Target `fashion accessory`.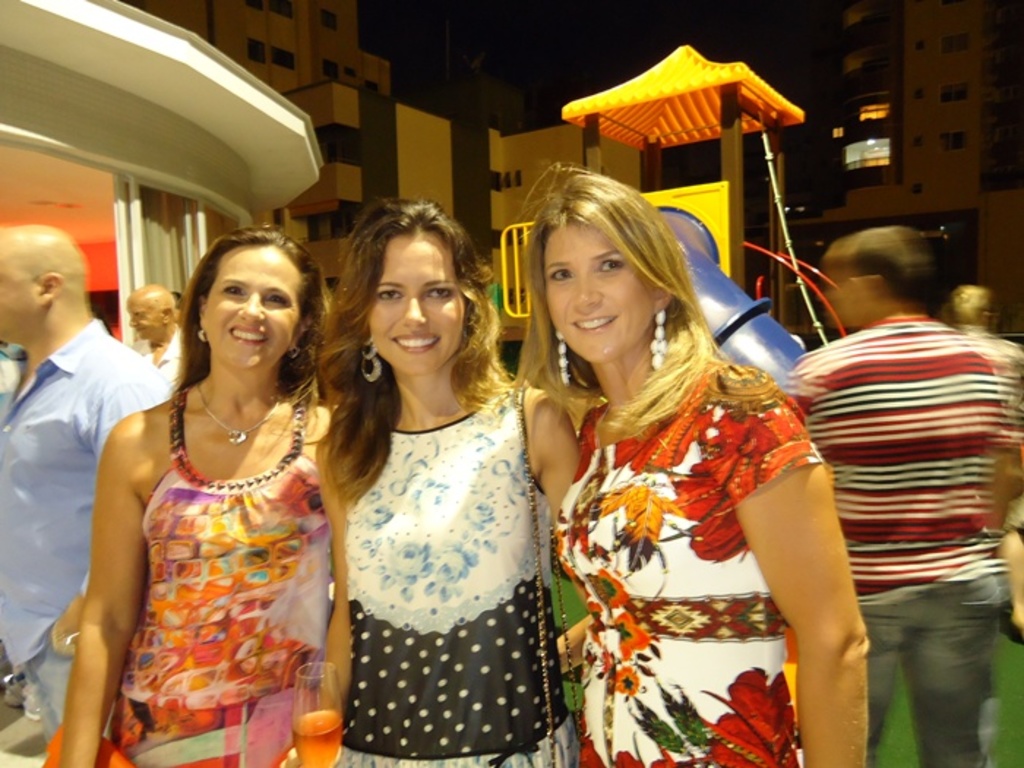
Target region: (left=553, top=331, right=568, bottom=385).
